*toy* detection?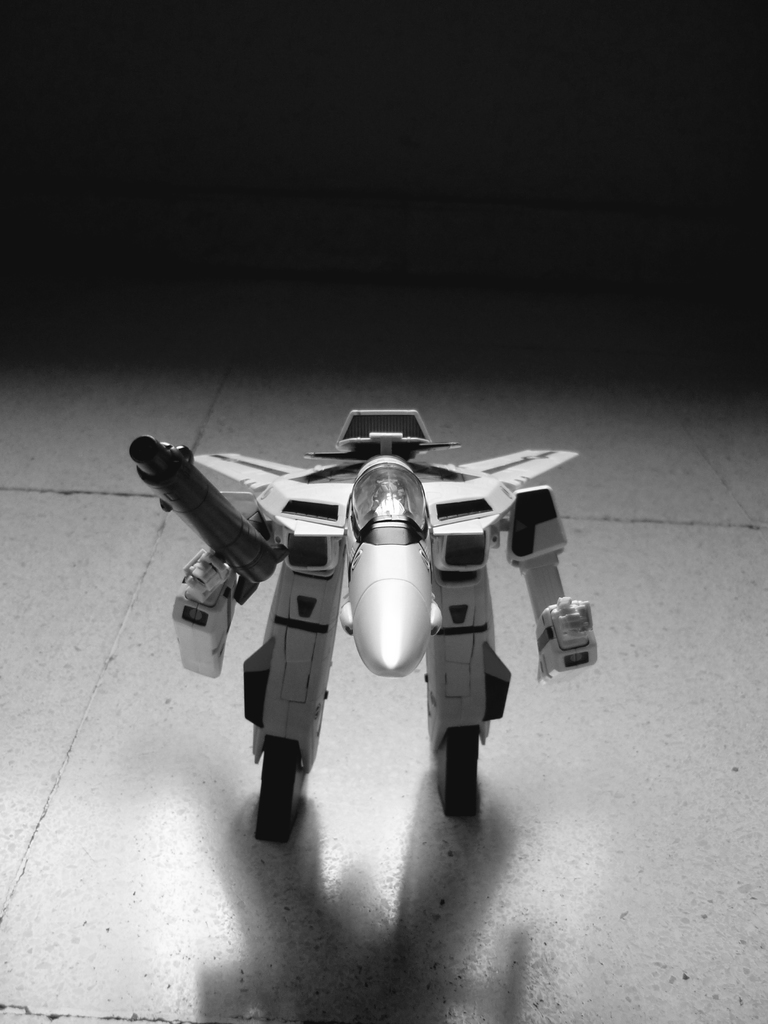
Rect(114, 386, 572, 816)
